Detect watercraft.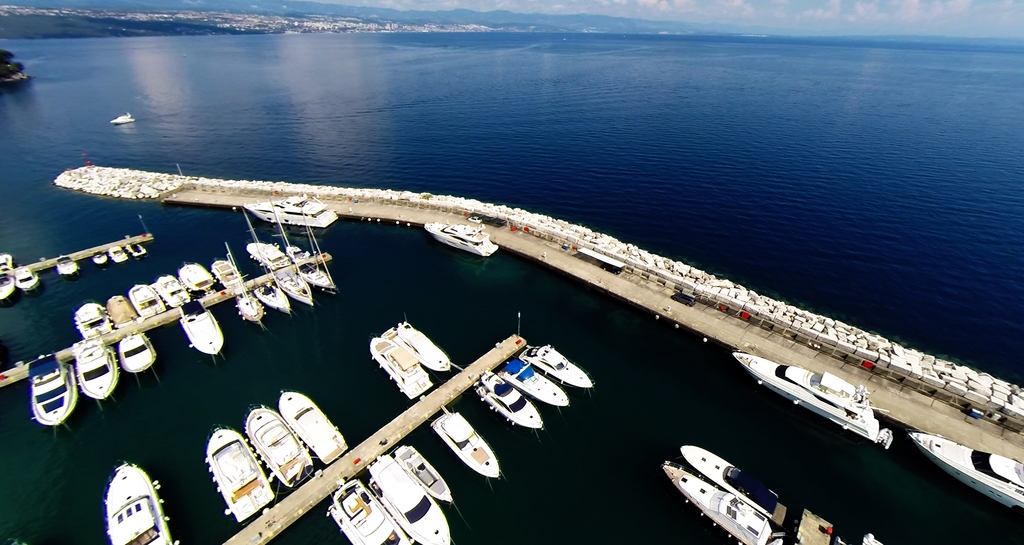
Detected at x1=276 y1=392 x2=352 y2=464.
